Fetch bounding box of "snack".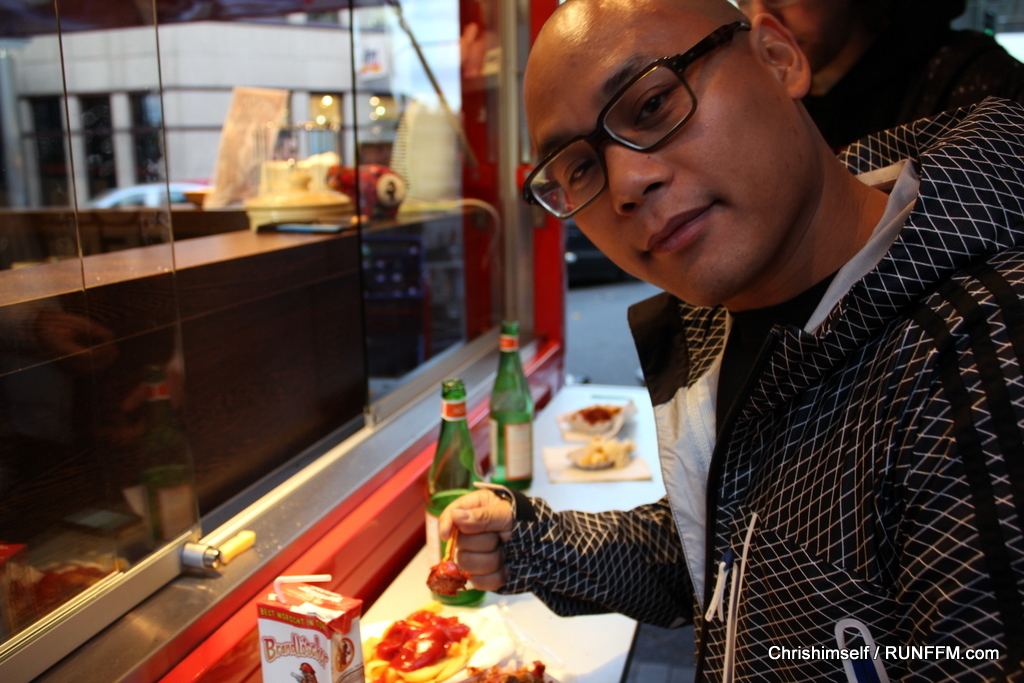
Bbox: box=[361, 600, 479, 673].
